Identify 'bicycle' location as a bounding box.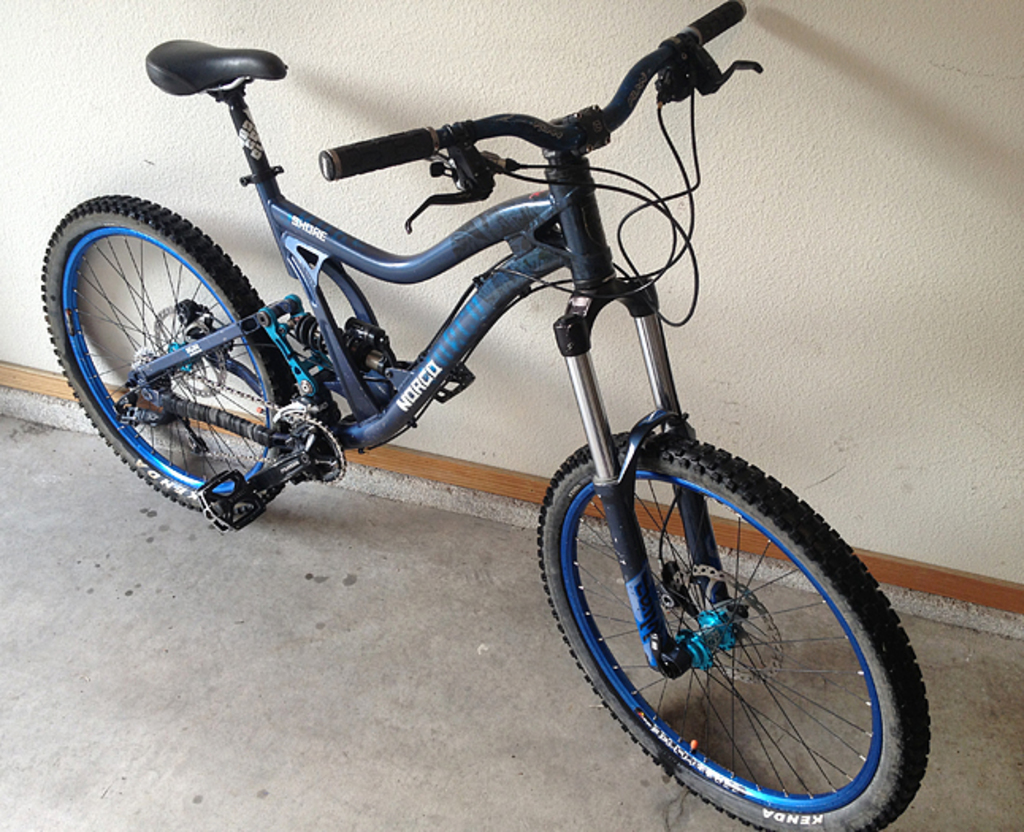
[x1=3, y1=11, x2=970, y2=808].
